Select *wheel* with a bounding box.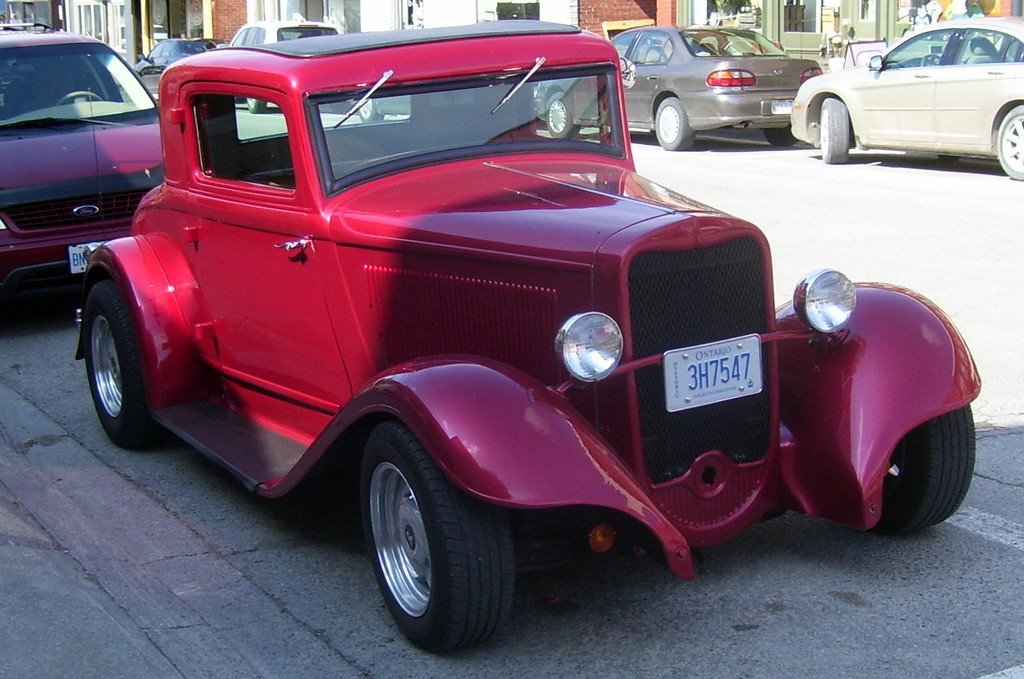
x1=654, y1=95, x2=694, y2=149.
